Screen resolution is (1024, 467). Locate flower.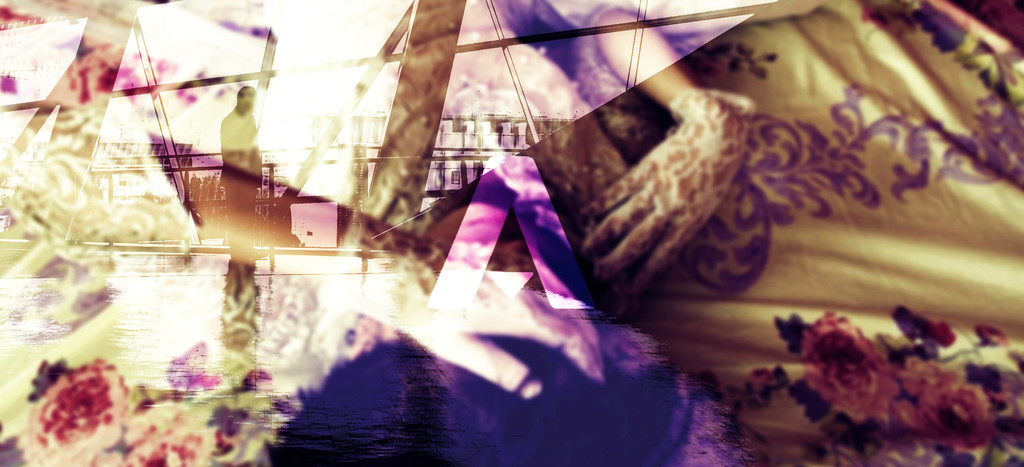
[x1=127, y1=419, x2=214, y2=466].
